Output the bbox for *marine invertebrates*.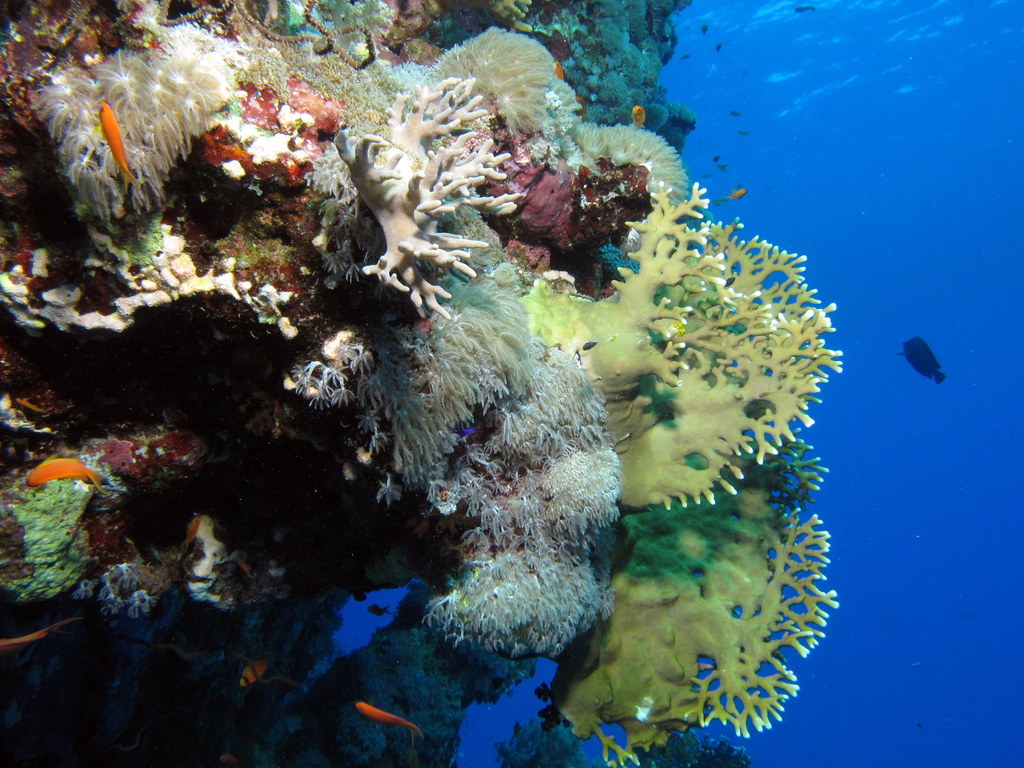
[left=408, top=12, right=572, bottom=164].
